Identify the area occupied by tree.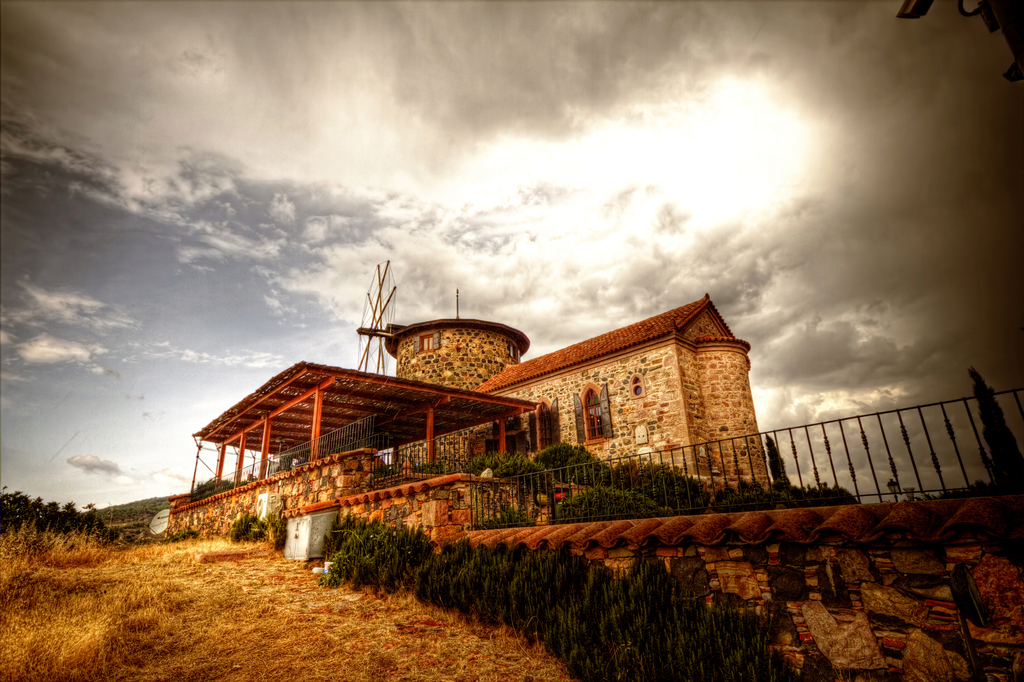
Area: l=114, t=488, r=193, b=519.
